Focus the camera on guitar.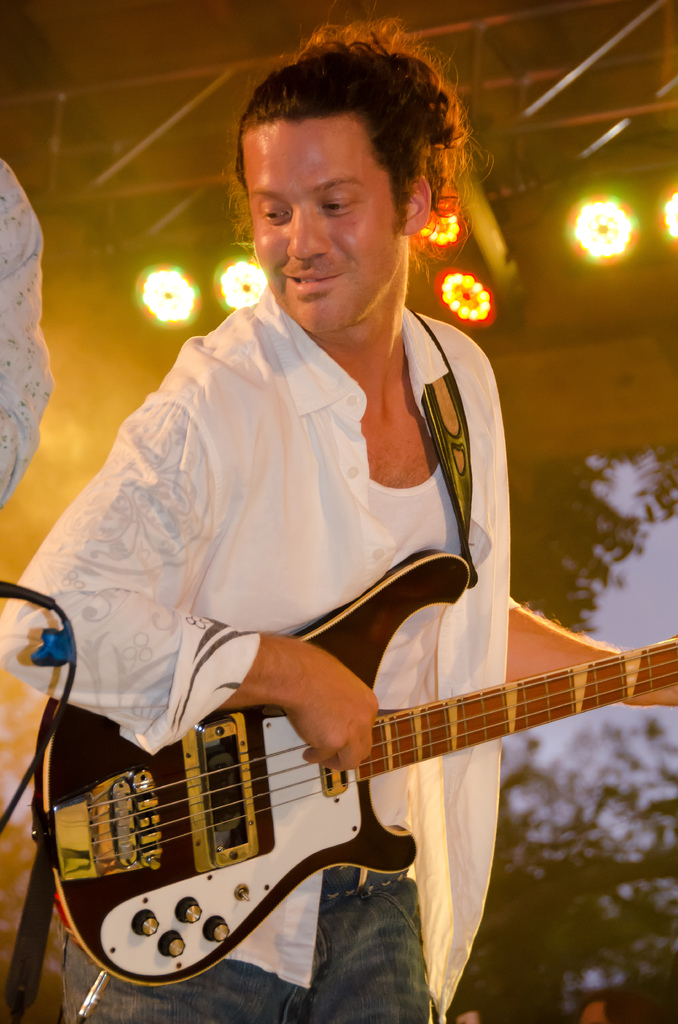
Focus region: 24/548/677/987.
